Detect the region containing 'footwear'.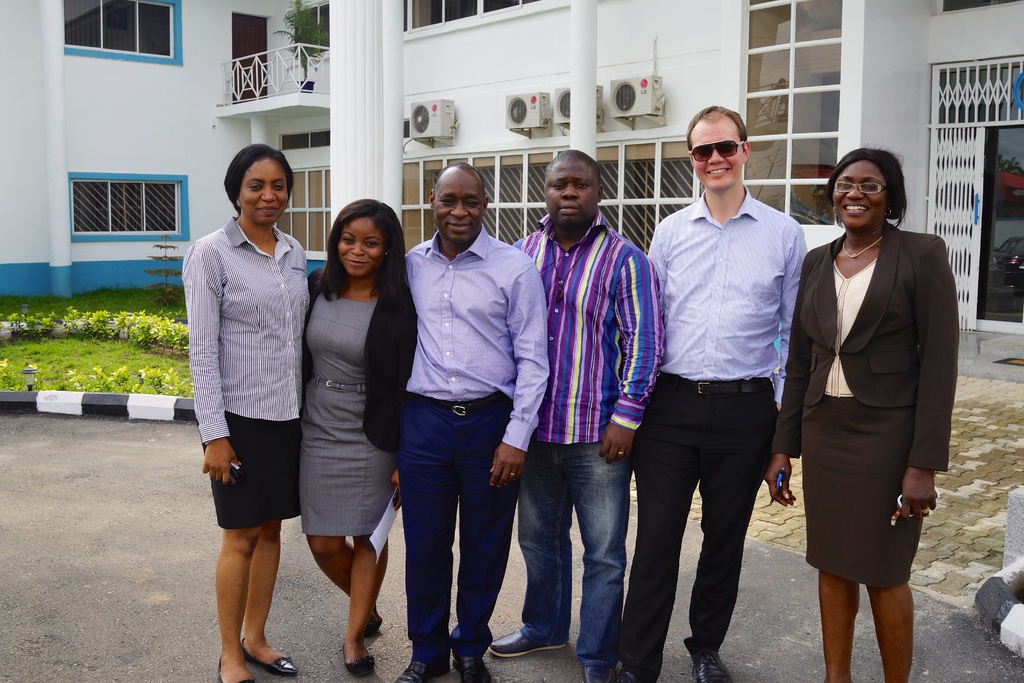
(340, 648, 370, 680).
